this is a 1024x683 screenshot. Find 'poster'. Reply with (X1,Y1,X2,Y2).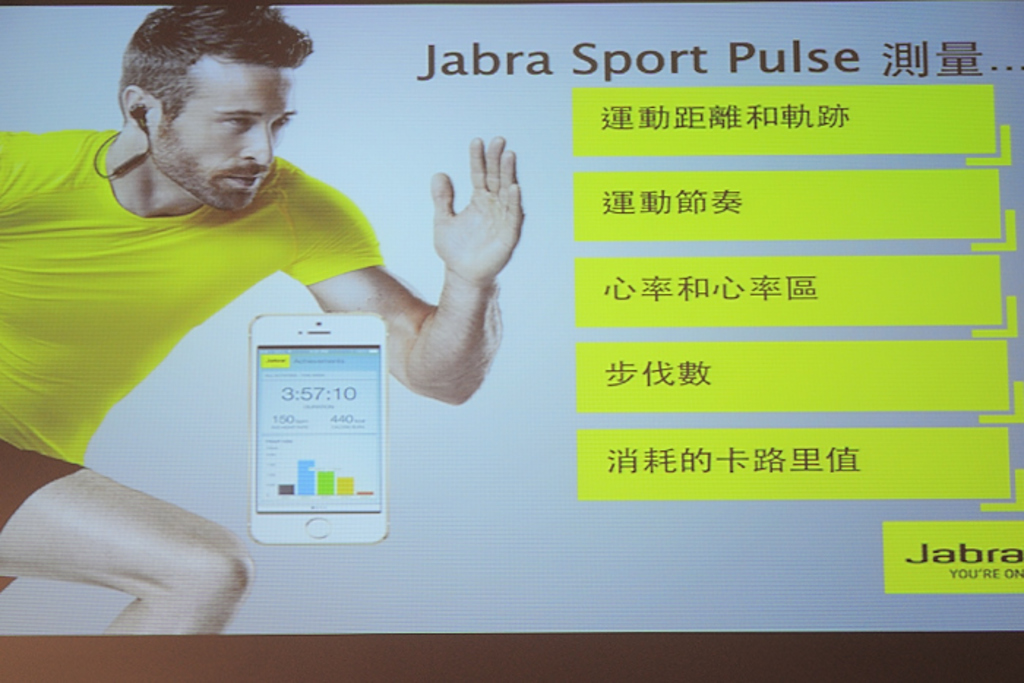
(0,0,1023,632).
